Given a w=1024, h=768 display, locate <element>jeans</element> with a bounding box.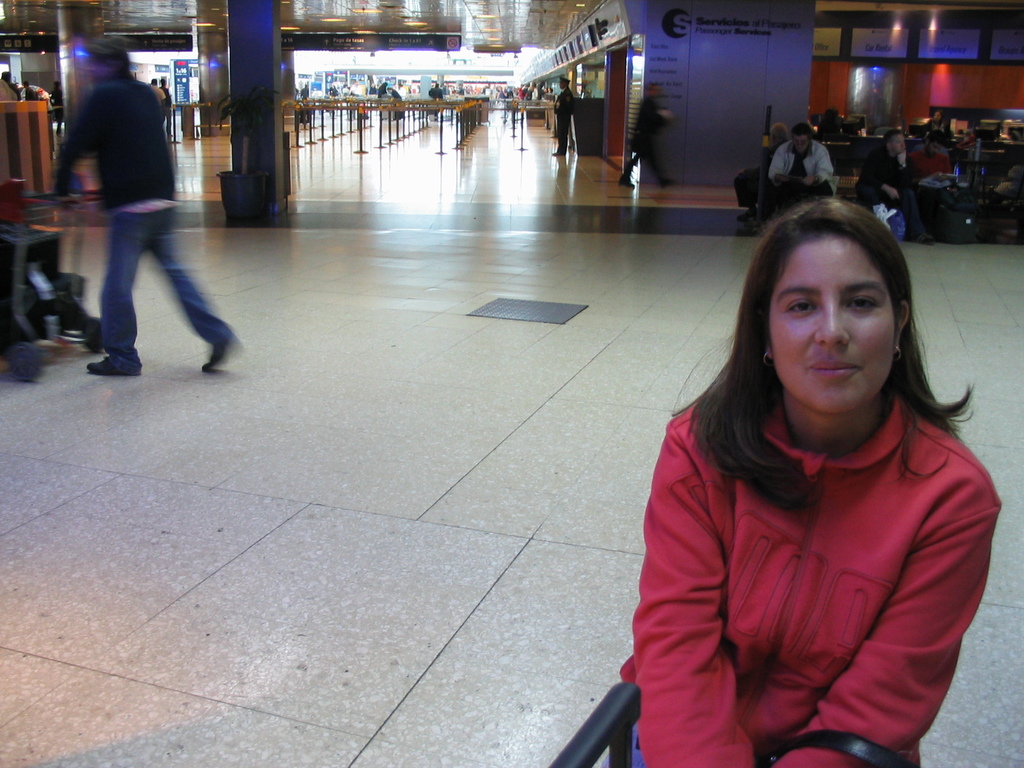
Located: [left=99, top=209, right=228, bottom=349].
